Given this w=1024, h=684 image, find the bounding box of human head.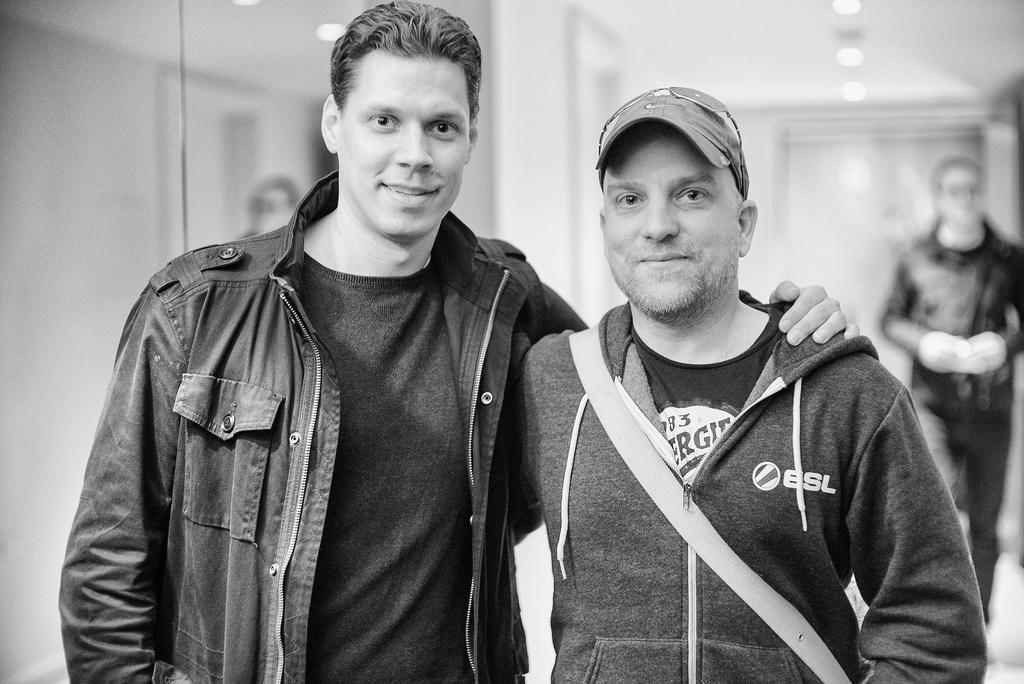
detection(577, 77, 773, 334).
